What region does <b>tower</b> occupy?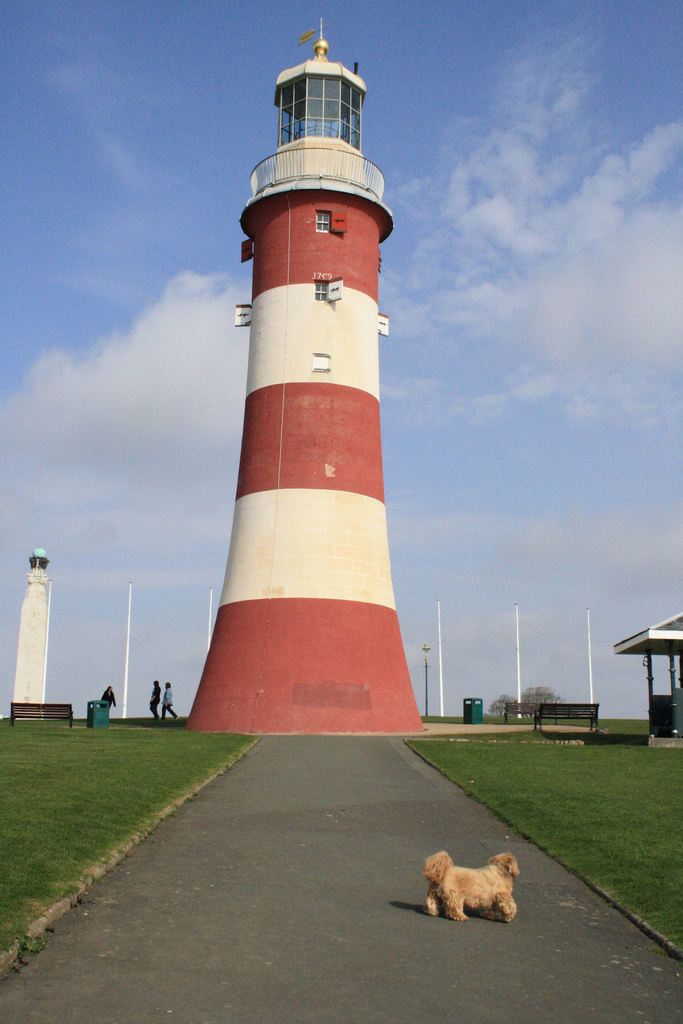
(191, 45, 447, 730).
